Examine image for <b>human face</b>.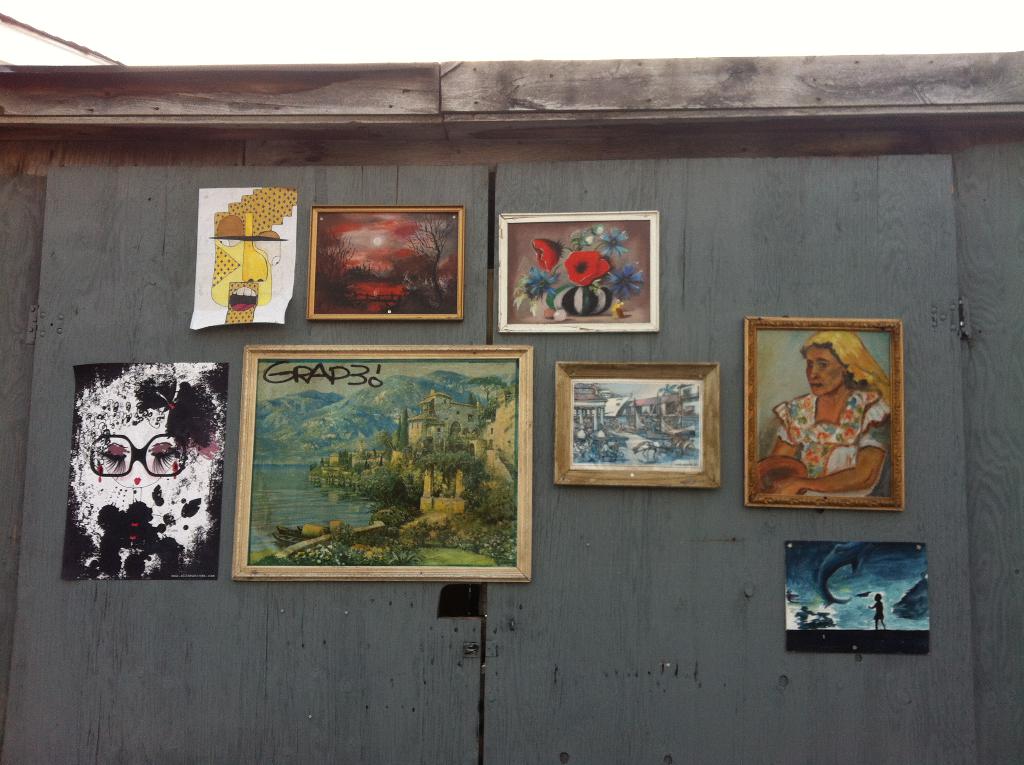
Examination result: locate(810, 346, 843, 392).
